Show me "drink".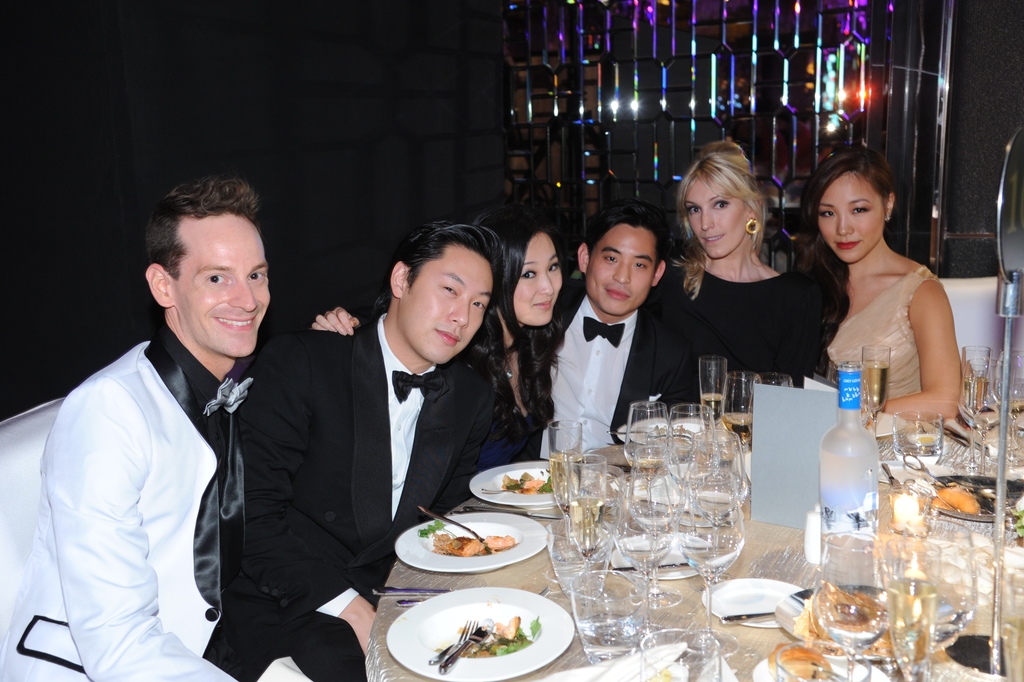
"drink" is here: left=699, top=396, right=725, bottom=419.
